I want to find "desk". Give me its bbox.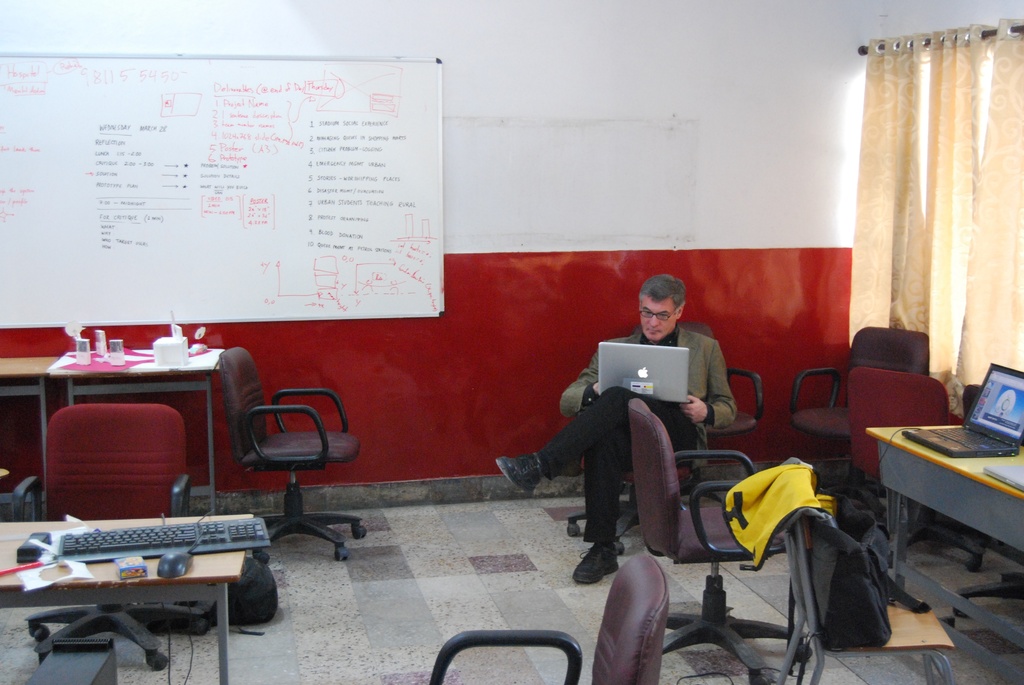
[left=868, top=429, right=1020, bottom=681].
